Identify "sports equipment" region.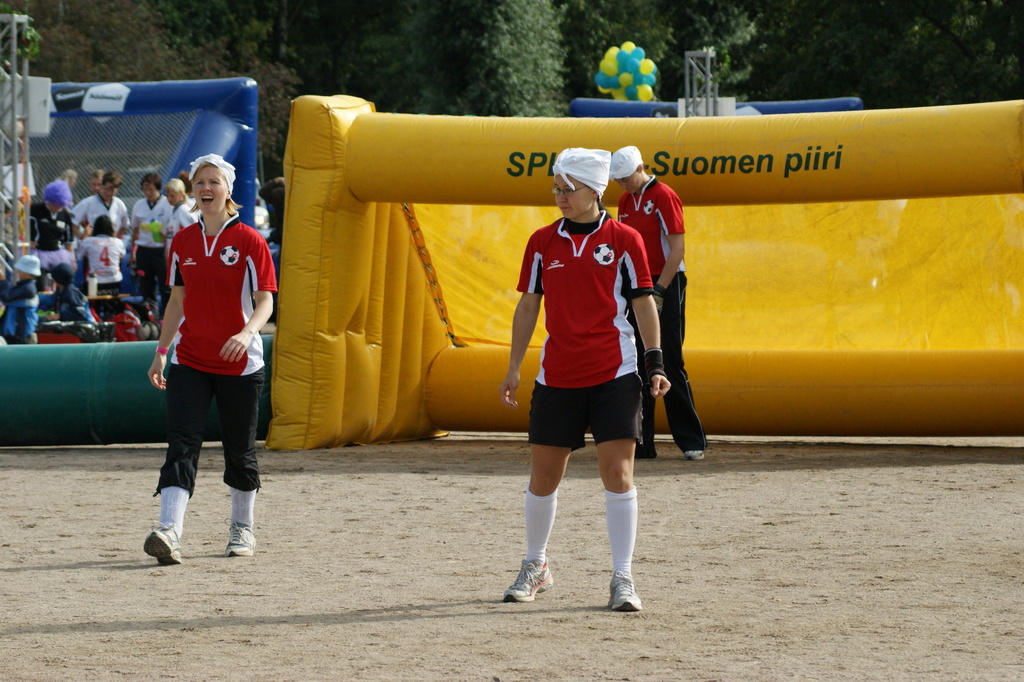
Region: x1=601 y1=573 x2=641 y2=613.
